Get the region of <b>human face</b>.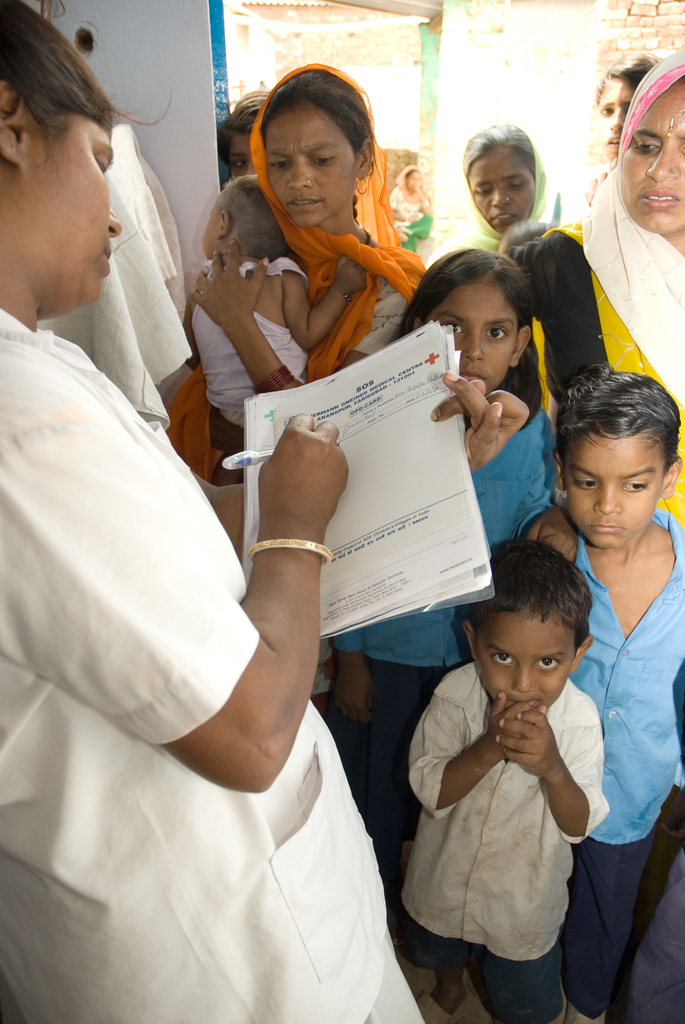
box(565, 424, 666, 548).
